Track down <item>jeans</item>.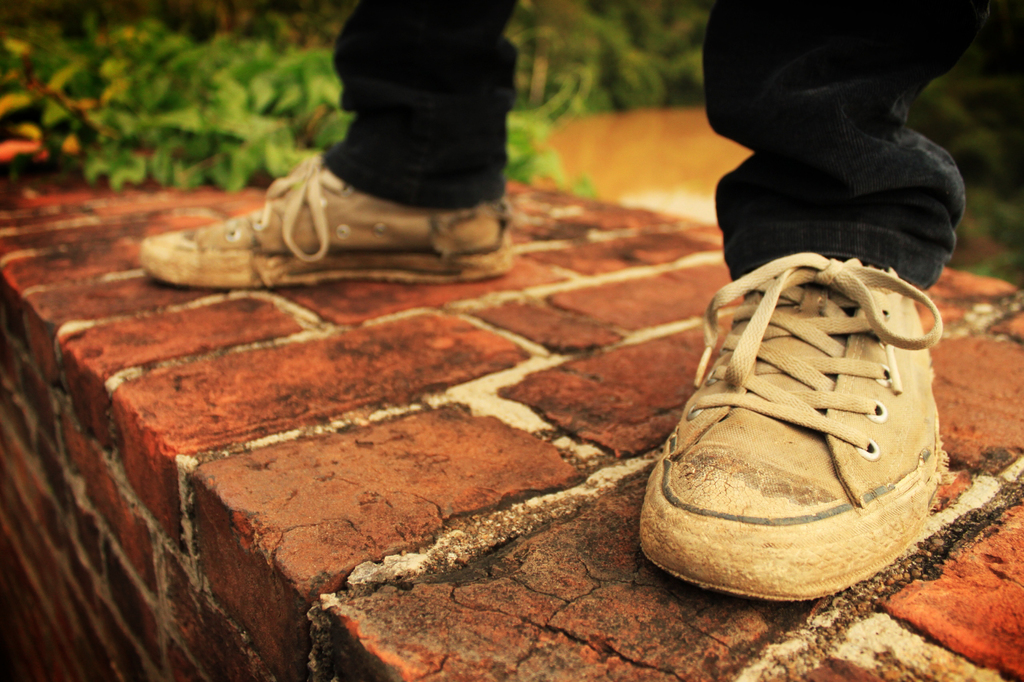
Tracked to select_region(322, 0, 990, 293).
